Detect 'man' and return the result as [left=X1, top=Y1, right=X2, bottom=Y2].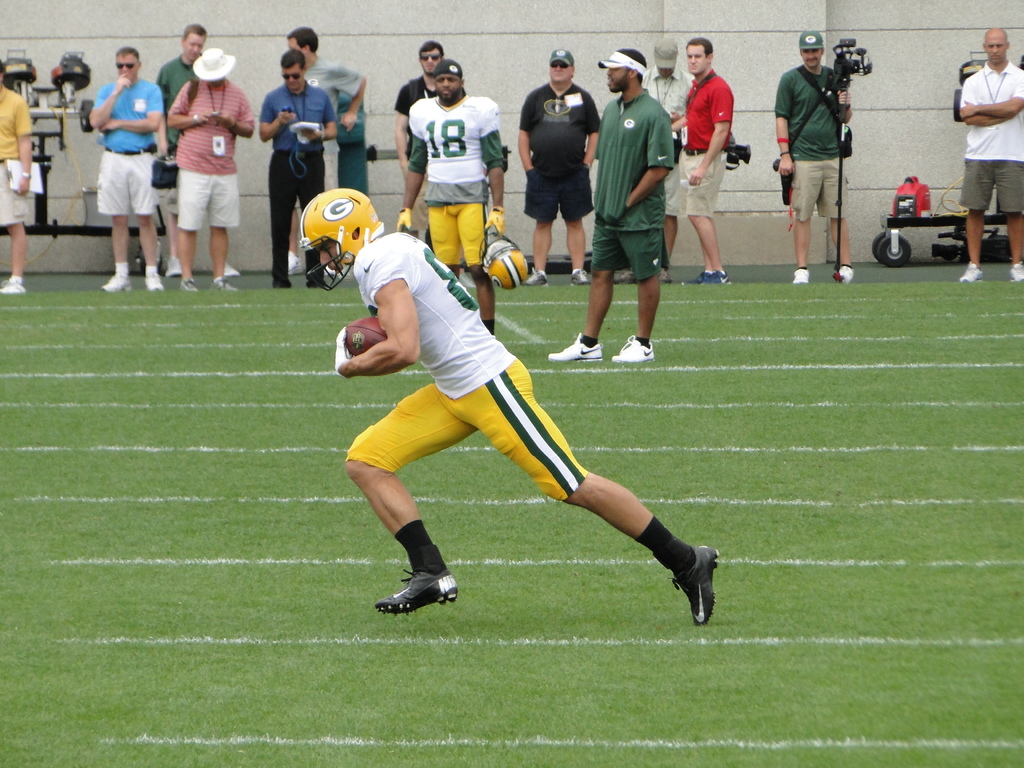
[left=170, top=60, right=258, bottom=294].
